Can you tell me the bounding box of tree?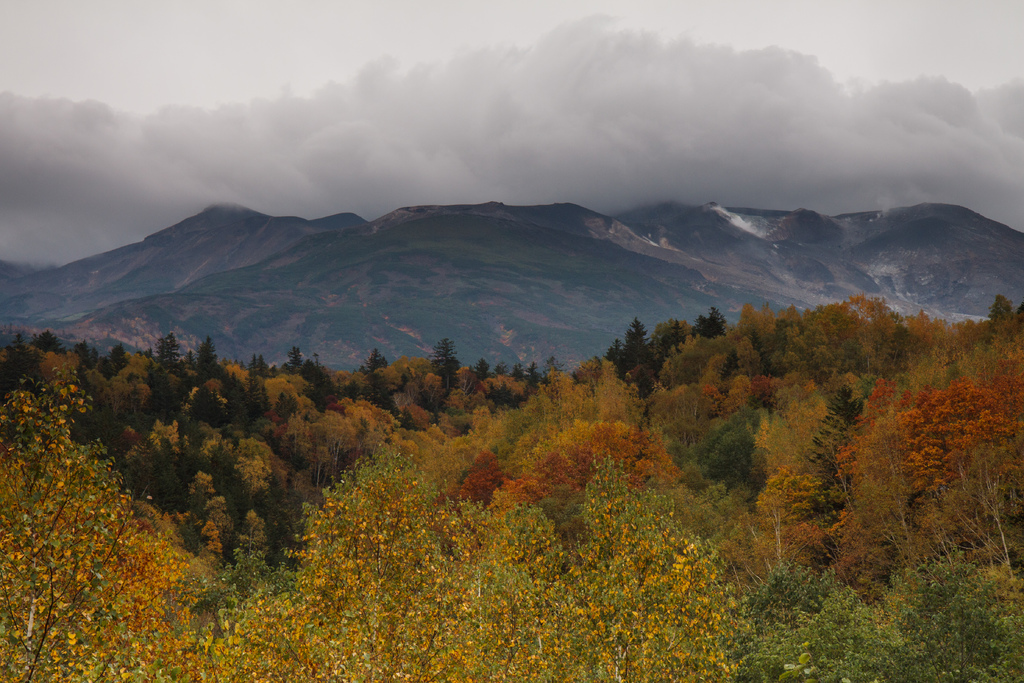
bbox=[68, 332, 109, 374].
